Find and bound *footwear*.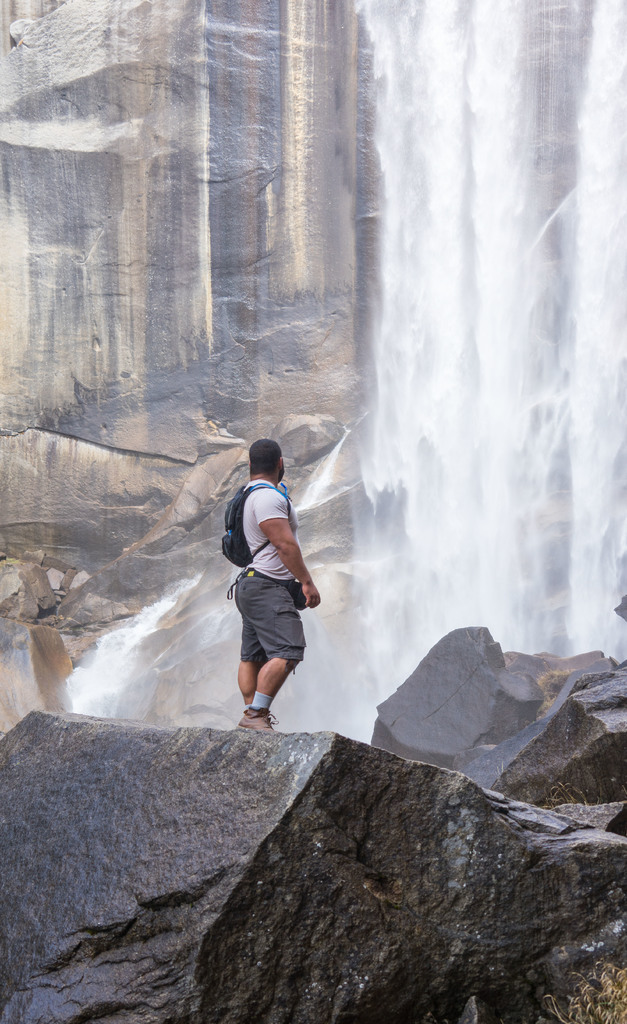
Bound: x1=228, y1=691, x2=292, y2=746.
